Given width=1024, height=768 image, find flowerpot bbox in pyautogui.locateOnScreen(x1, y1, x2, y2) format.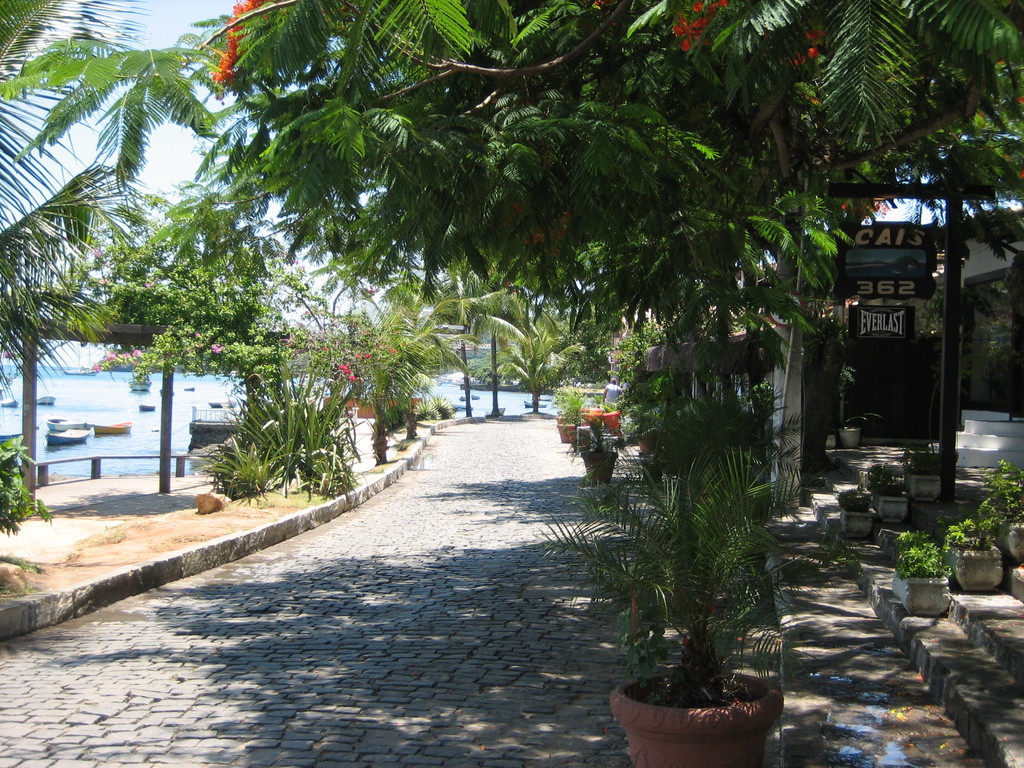
pyautogui.locateOnScreen(876, 490, 911, 524).
